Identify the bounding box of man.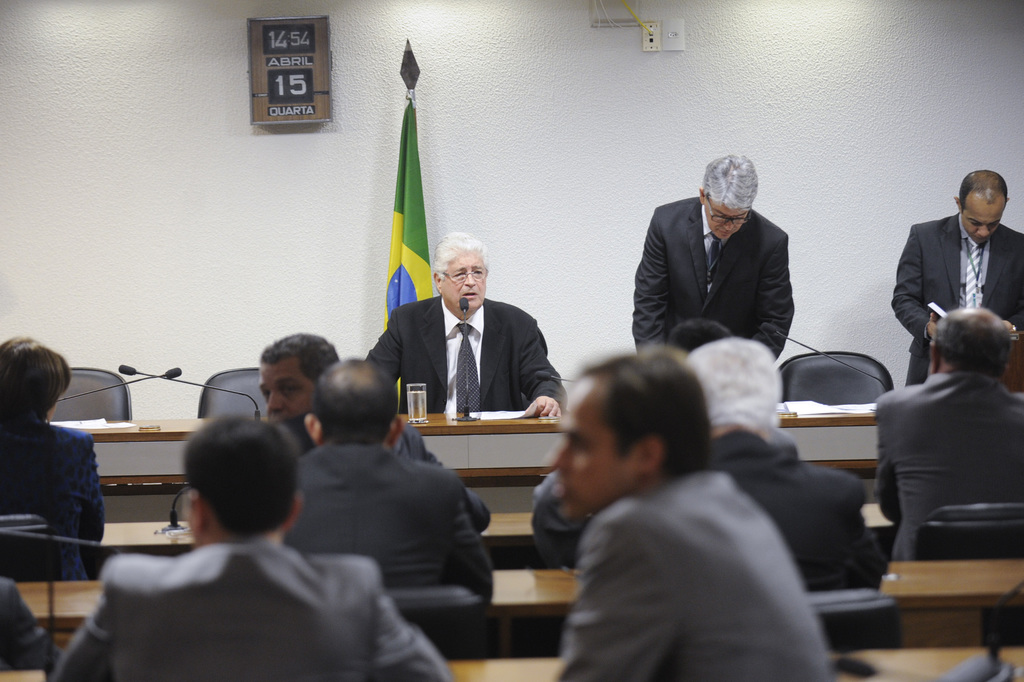
{"left": 368, "top": 228, "right": 565, "bottom": 428}.
